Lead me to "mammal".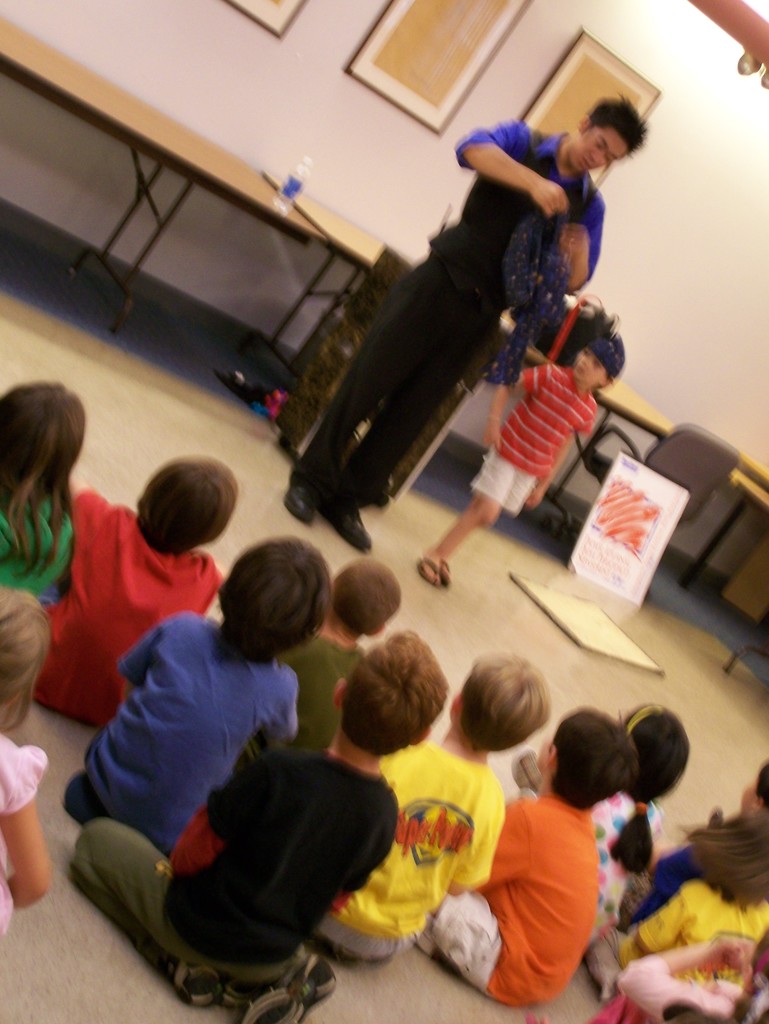
Lead to (left=75, top=627, right=449, bottom=1023).
